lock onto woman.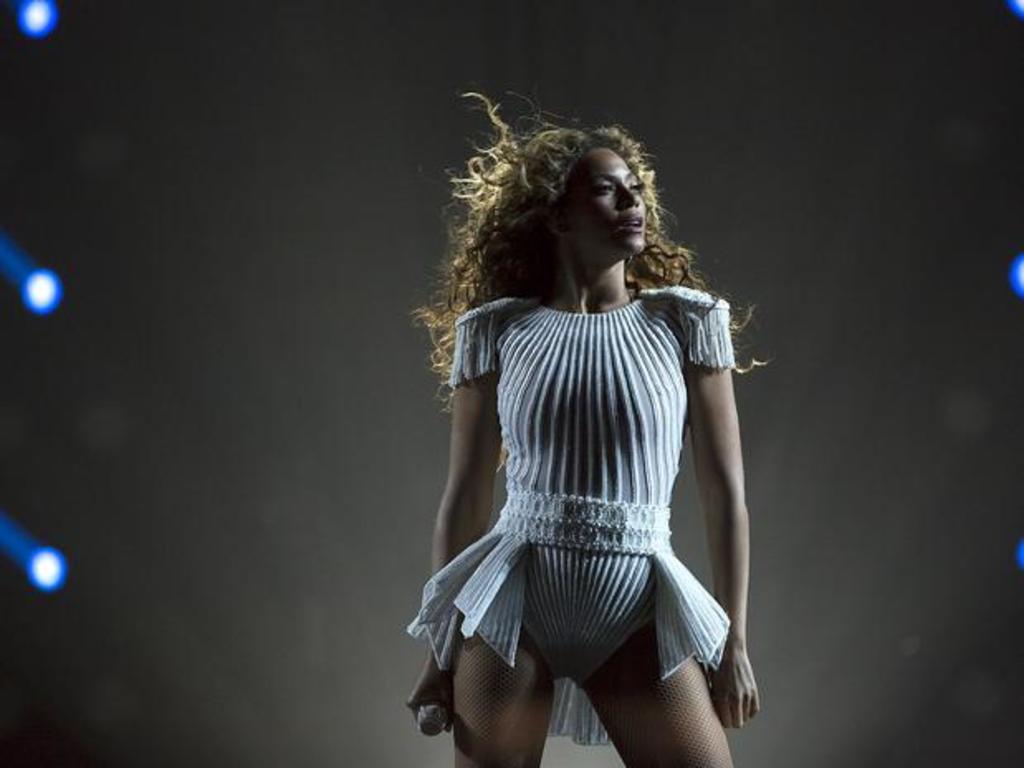
Locked: l=397, t=94, r=773, b=767.
